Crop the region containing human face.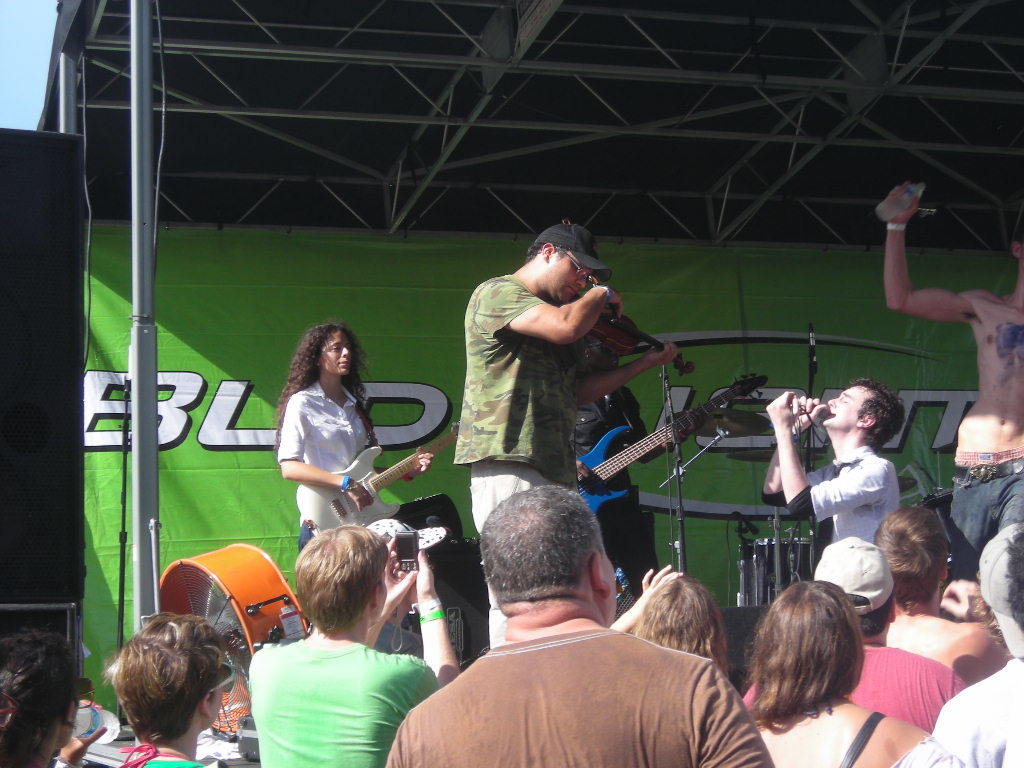
Crop region: 821/388/871/426.
